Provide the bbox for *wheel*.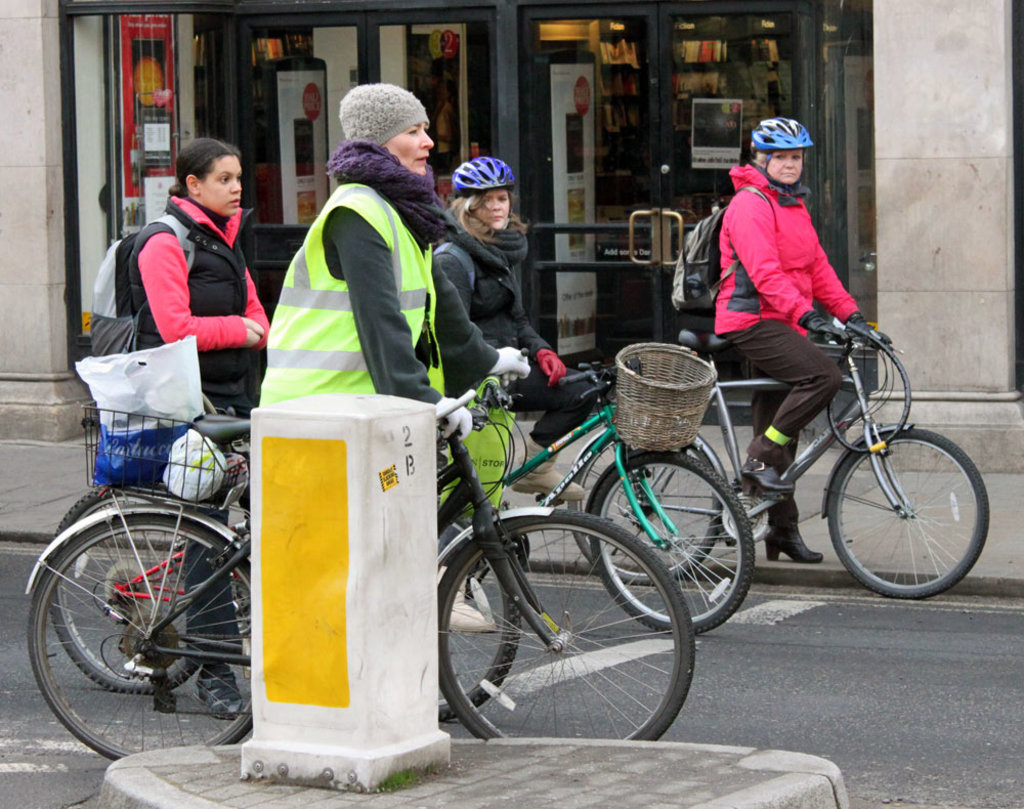
[439,511,518,718].
